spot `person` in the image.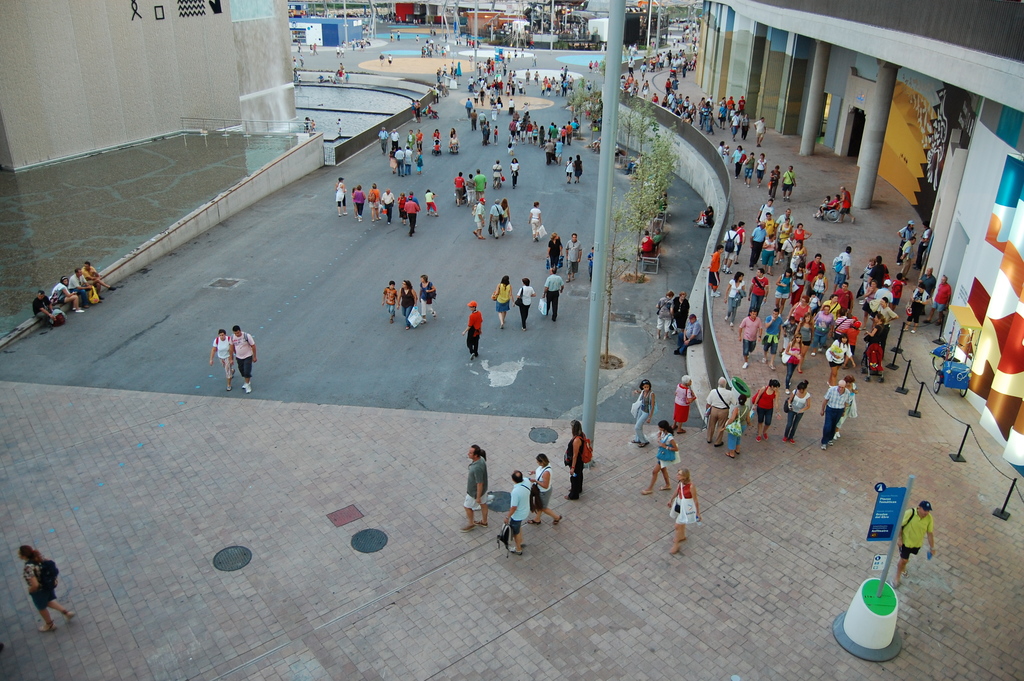
`person` found at box(488, 198, 506, 240).
